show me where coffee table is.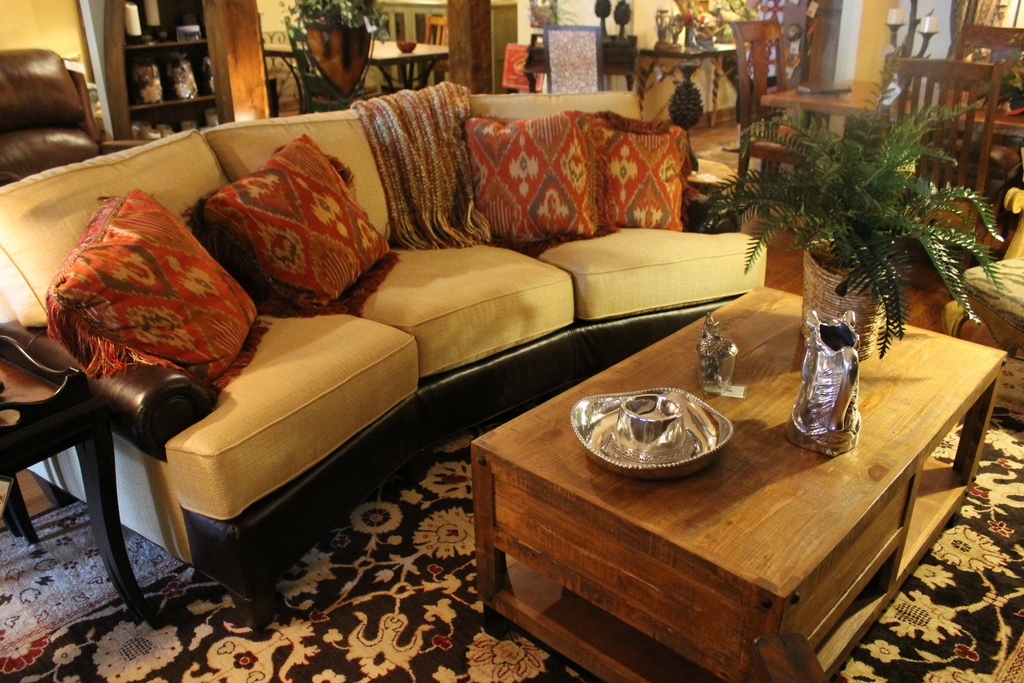
coffee table is at pyautogui.locateOnScreen(495, 292, 962, 682).
